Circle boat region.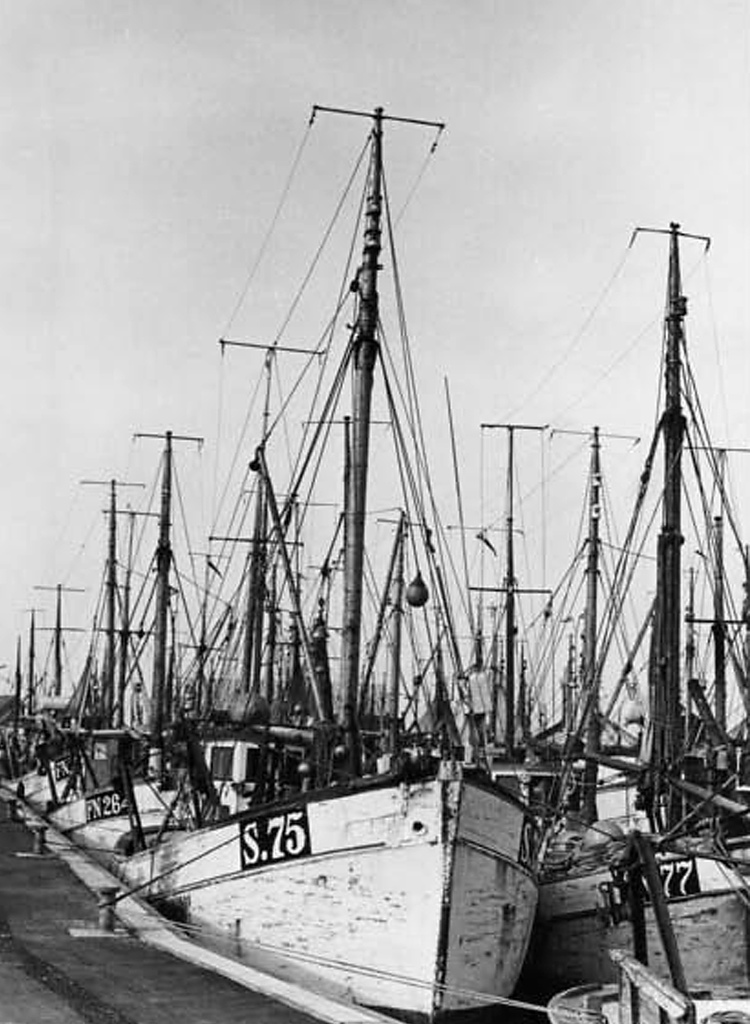
Region: region(106, 104, 555, 1023).
